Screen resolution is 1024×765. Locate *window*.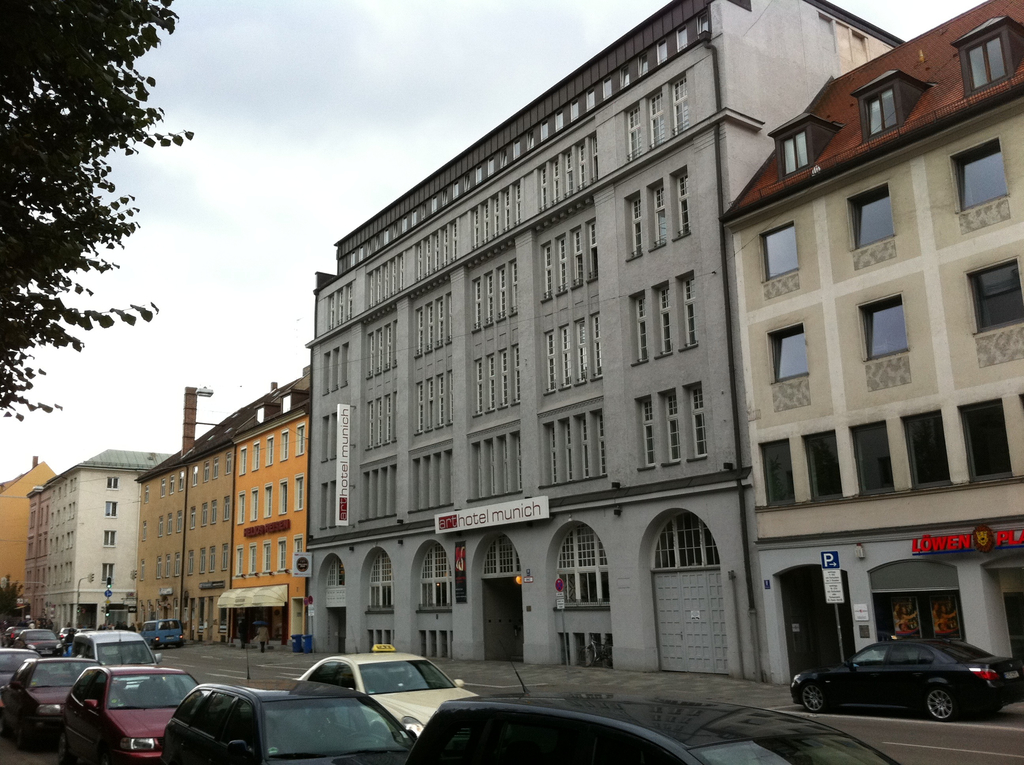
l=261, t=548, r=273, b=570.
